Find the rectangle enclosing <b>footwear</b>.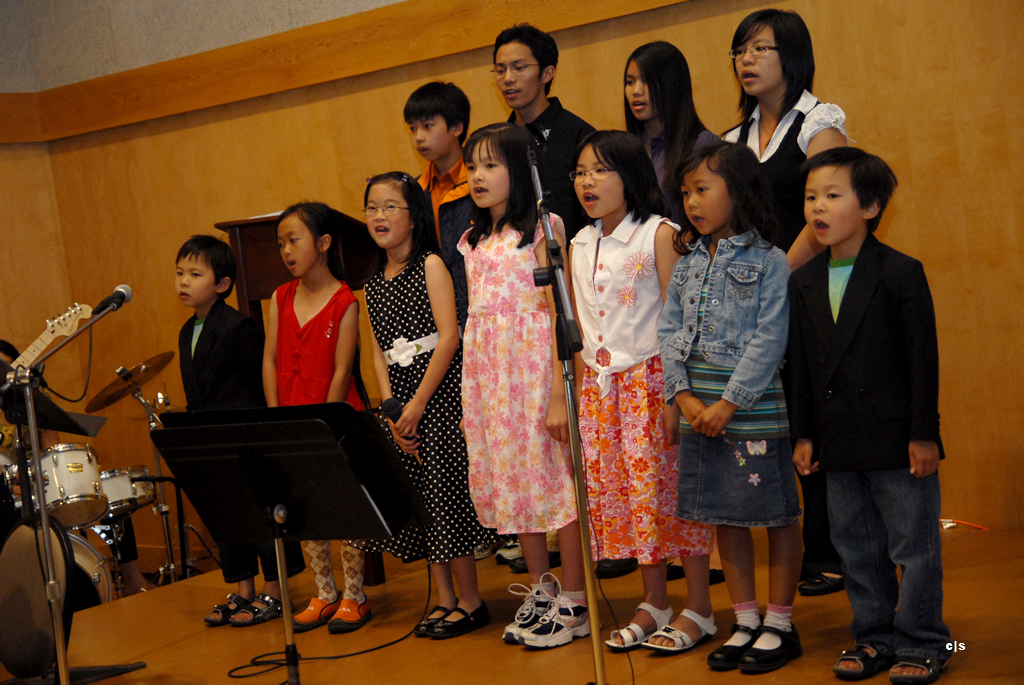
{"x1": 497, "y1": 541, "x2": 519, "y2": 561}.
